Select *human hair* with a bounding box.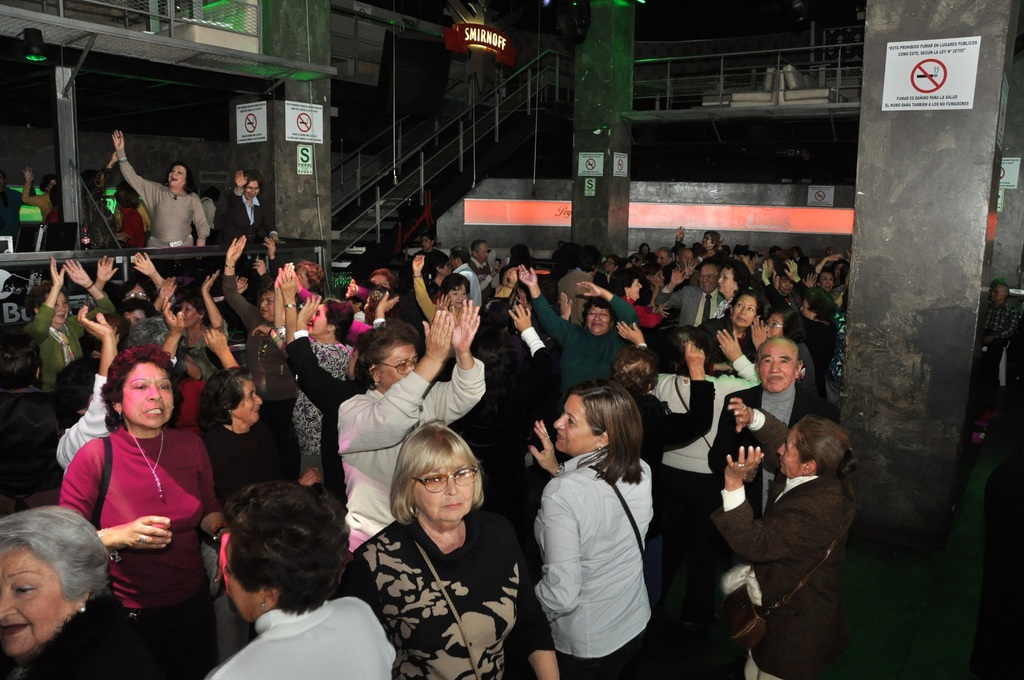
detection(564, 383, 650, 490).
